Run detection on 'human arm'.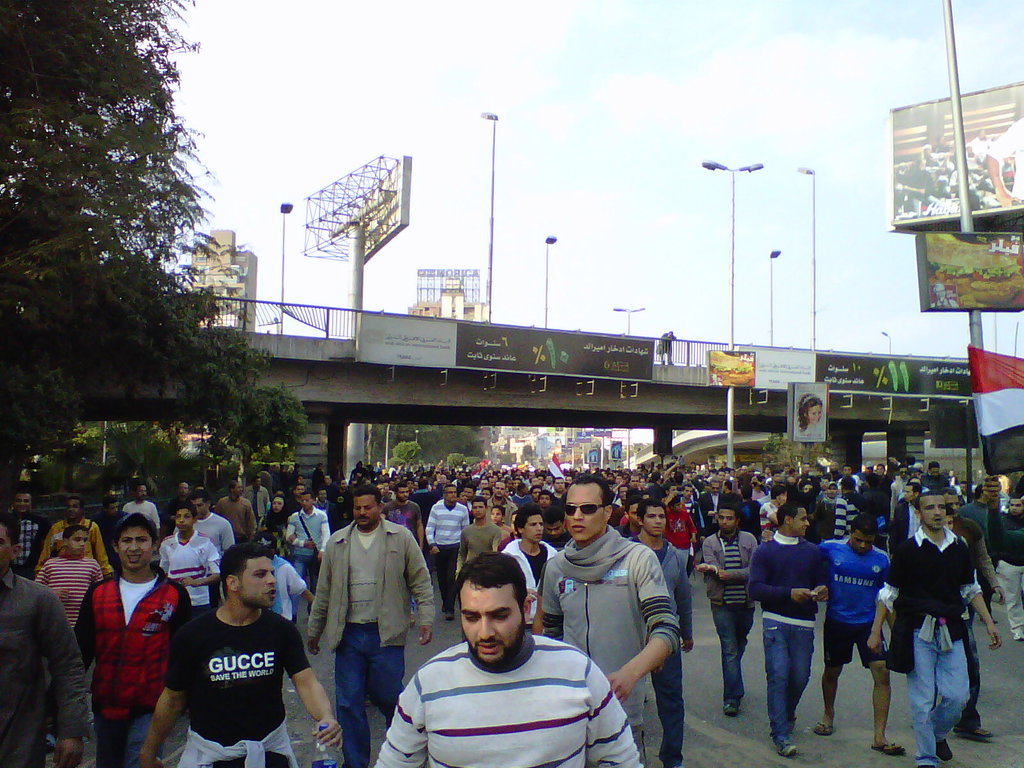
Result: 92, 518, 109, 559.
